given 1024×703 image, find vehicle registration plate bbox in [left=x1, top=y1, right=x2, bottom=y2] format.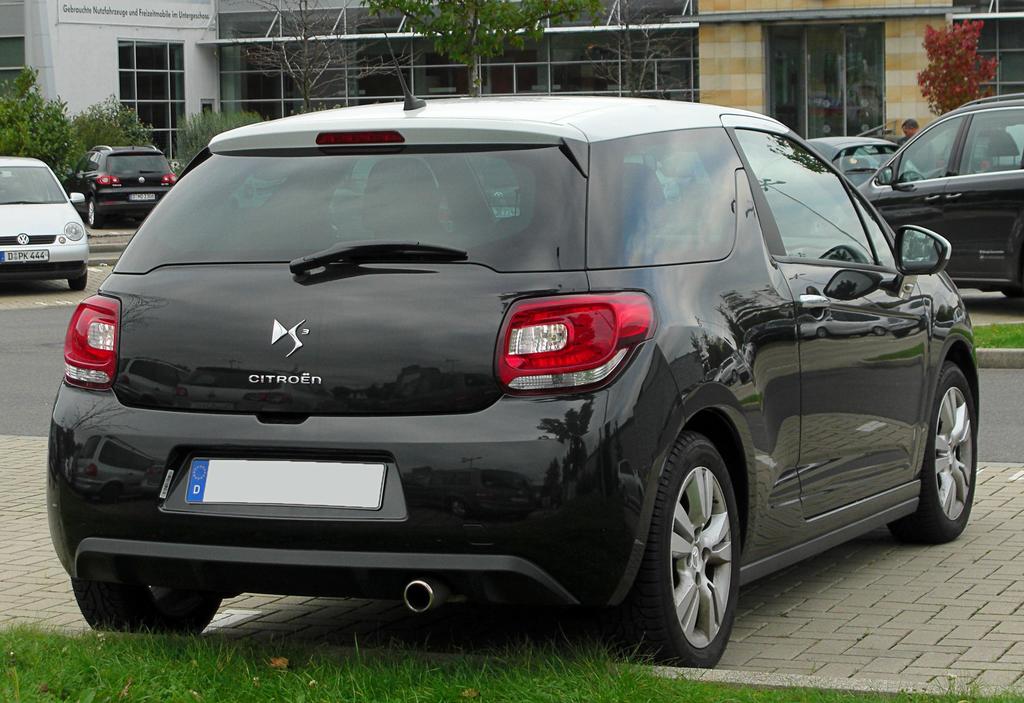
[left=127, top=191, right=156, bottom=201].
